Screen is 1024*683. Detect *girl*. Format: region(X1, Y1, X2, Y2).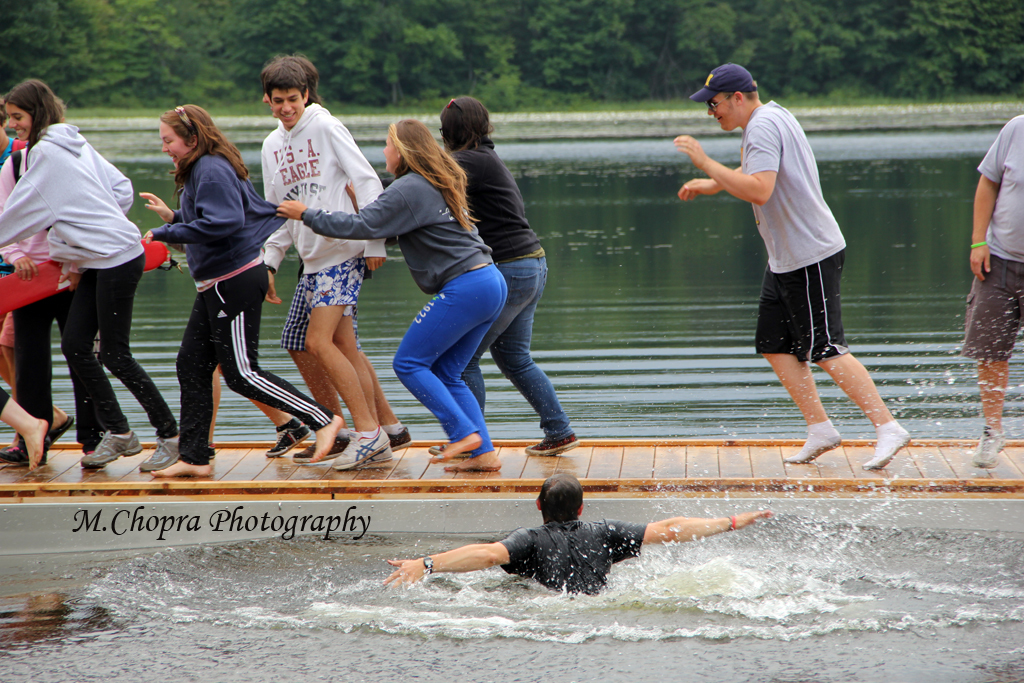
region(0, 145, 106, 449).
